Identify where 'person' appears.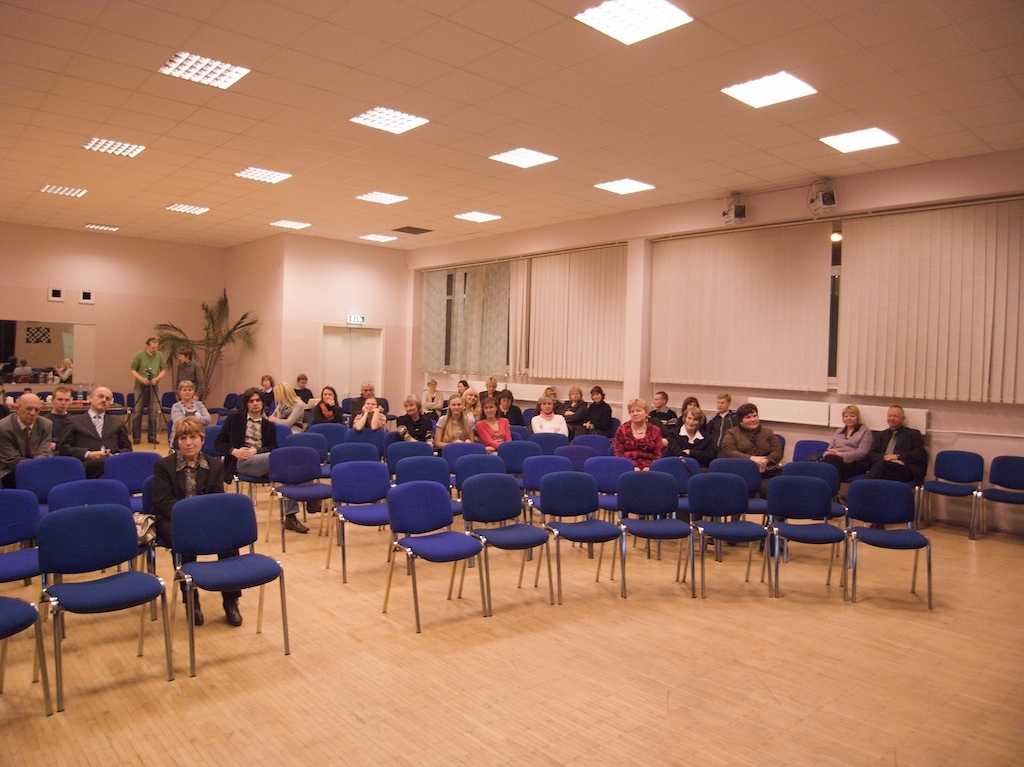
Appears at region(860, 406, 929, 533).
